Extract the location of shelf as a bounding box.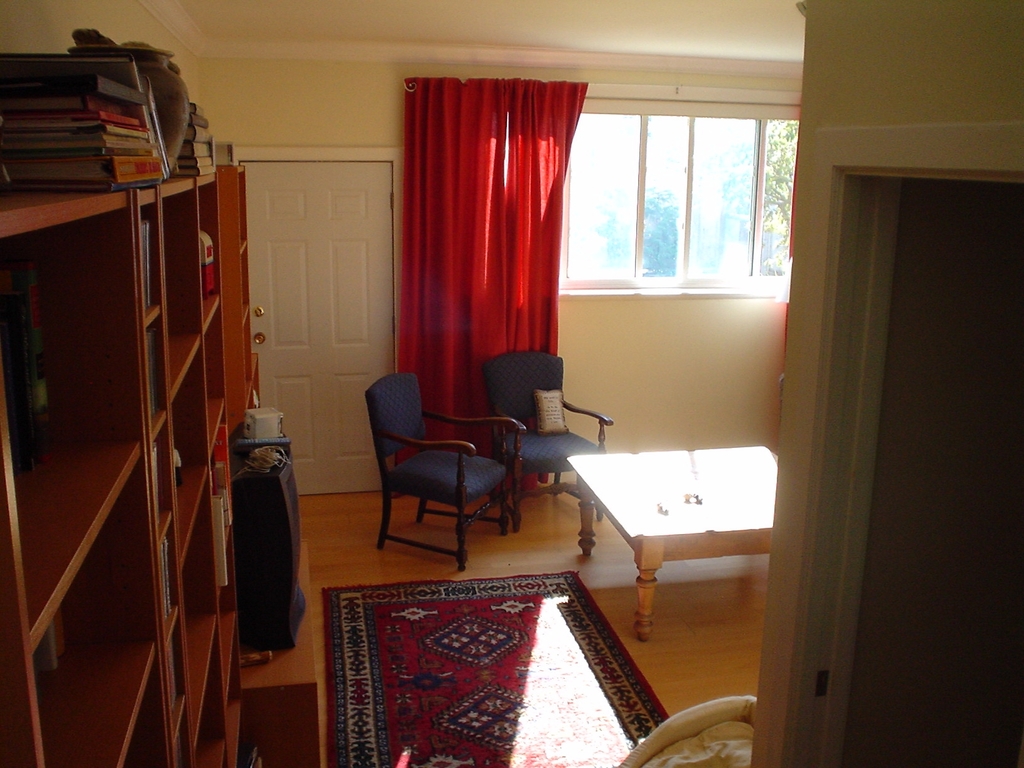
select_region(241, 241, 250, 326).
